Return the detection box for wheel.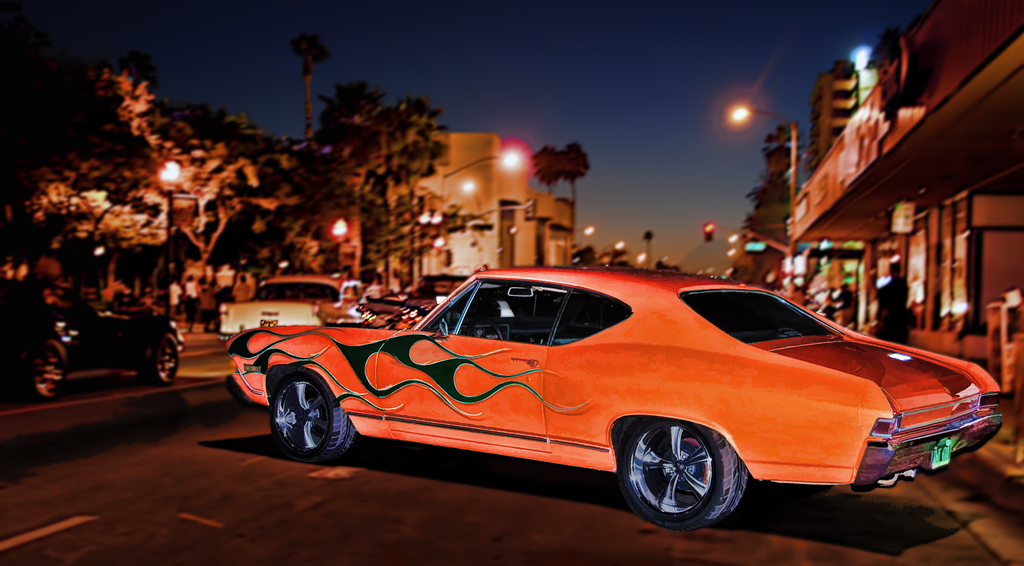
crop(270, 371, 362, 461).
